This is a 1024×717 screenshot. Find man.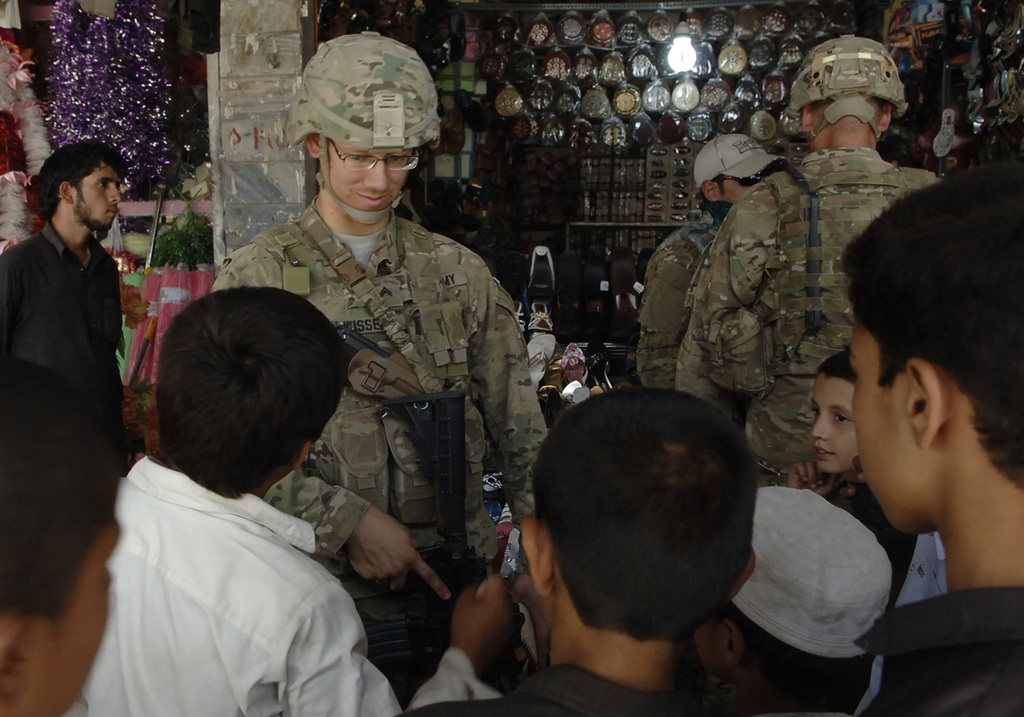
Bounding box: <region>209, 27, 547, 675</region>.
